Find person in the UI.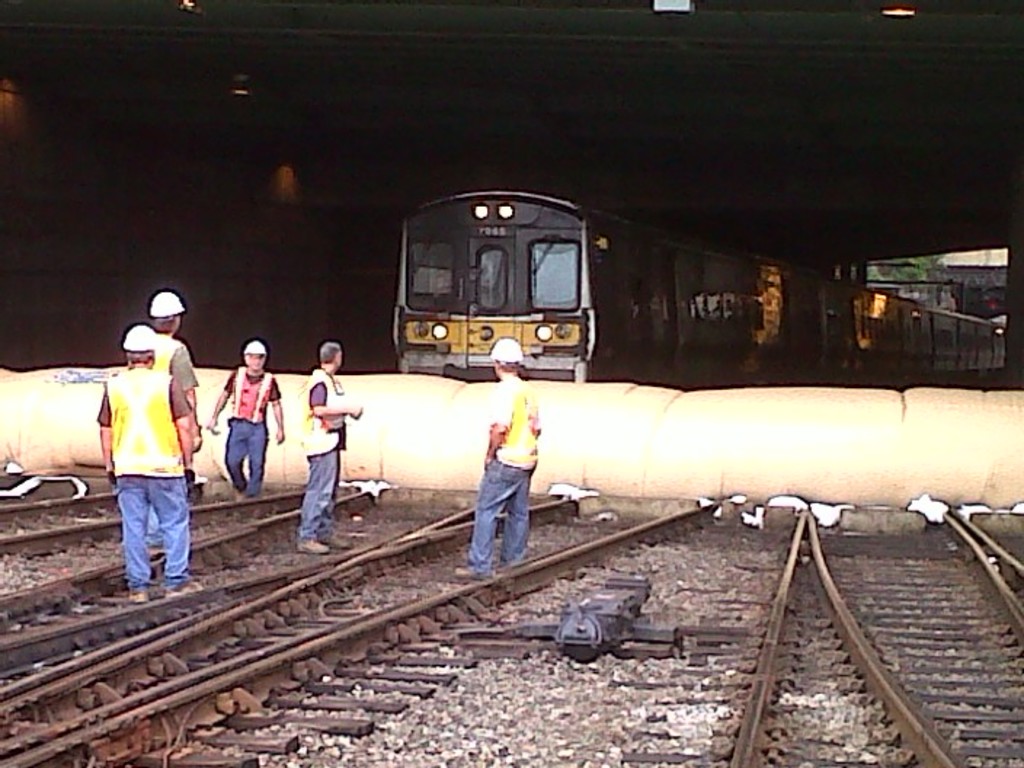
UI element at 451:342:547:576.
